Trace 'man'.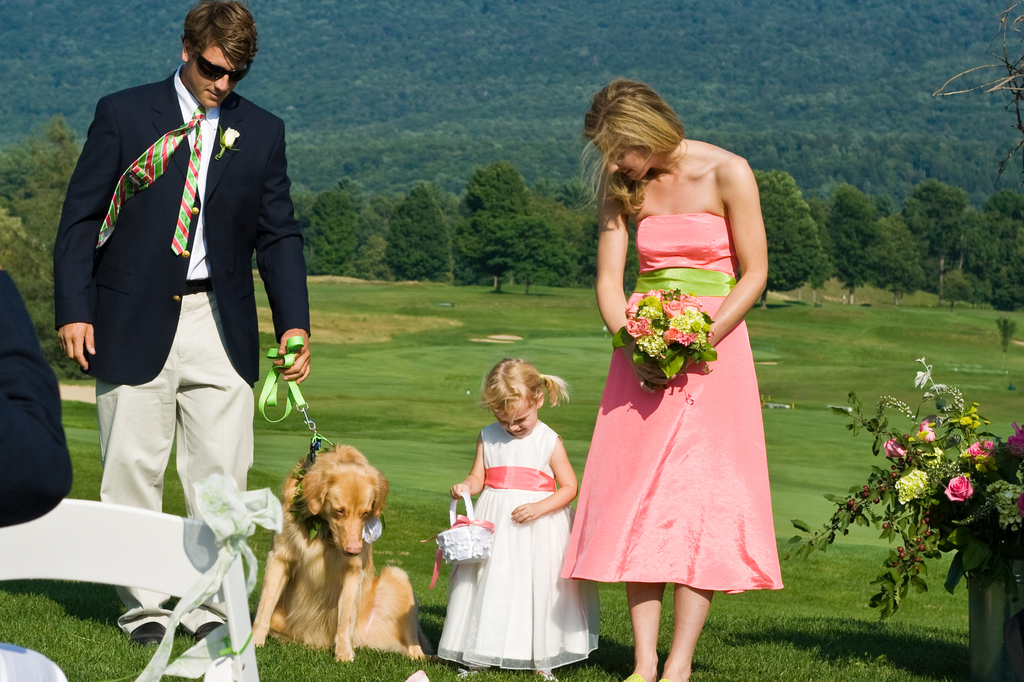
Traced to <box>48,0,325,640</box>.
